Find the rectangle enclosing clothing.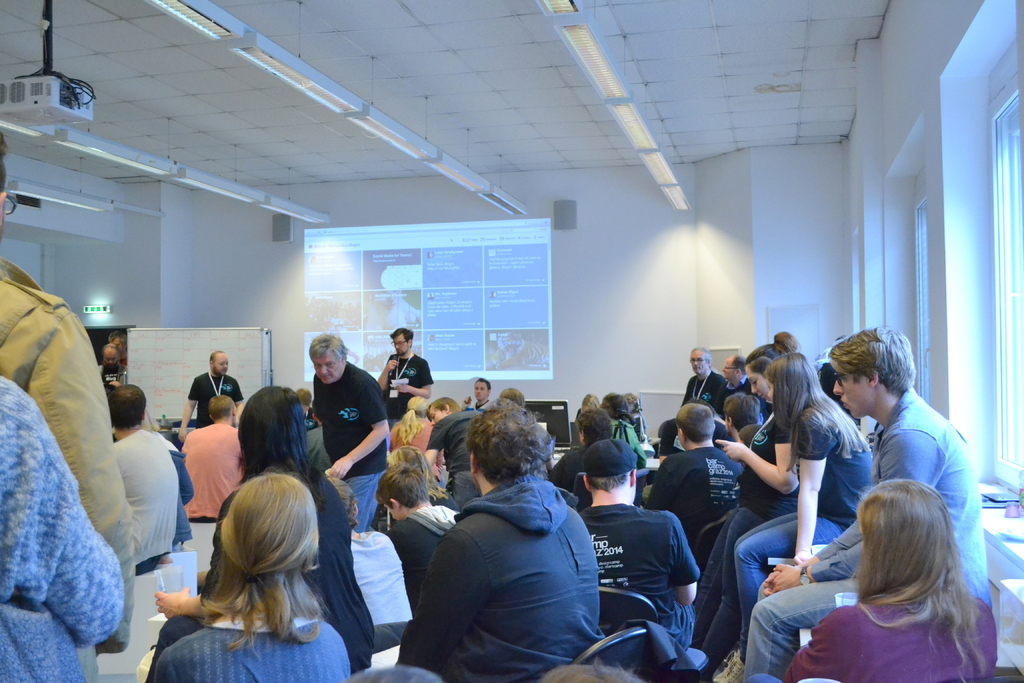
x1=680, y1=370, x2=737, y2=425.
